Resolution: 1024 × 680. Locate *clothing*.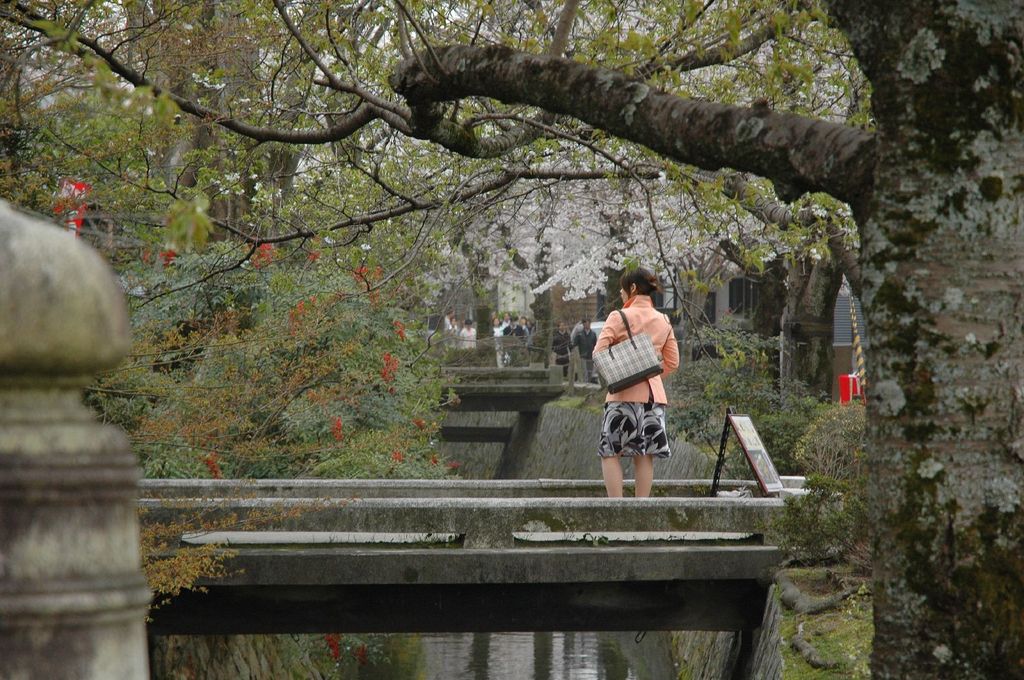
(left=599, top=276, right=687, bottom=486).
